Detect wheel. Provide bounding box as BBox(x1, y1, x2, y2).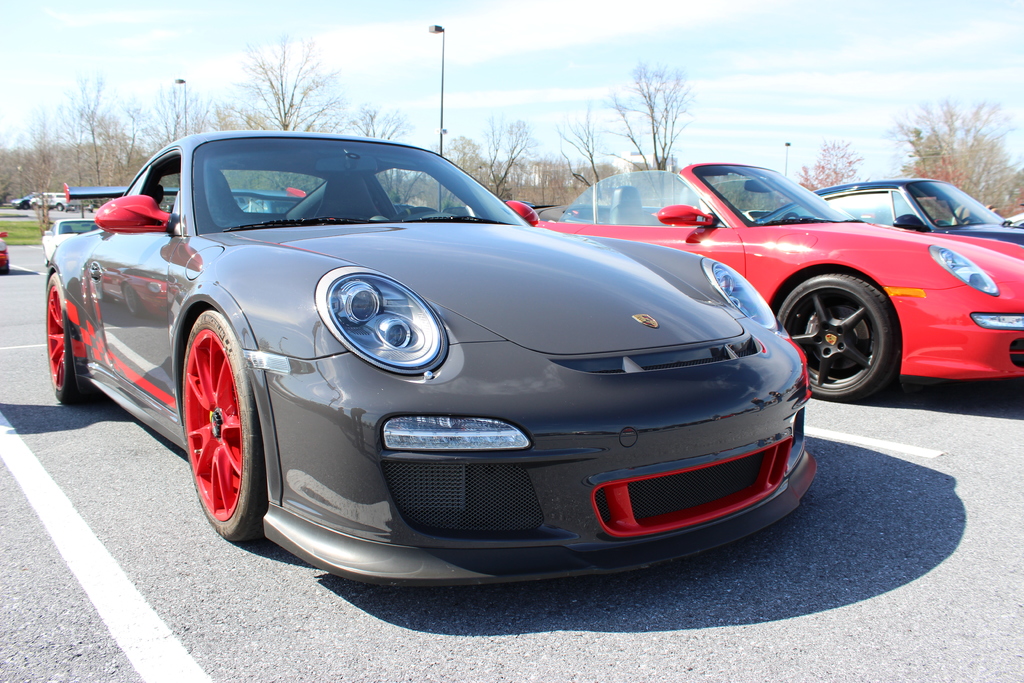
BBox(771, 266, 899, 404).
